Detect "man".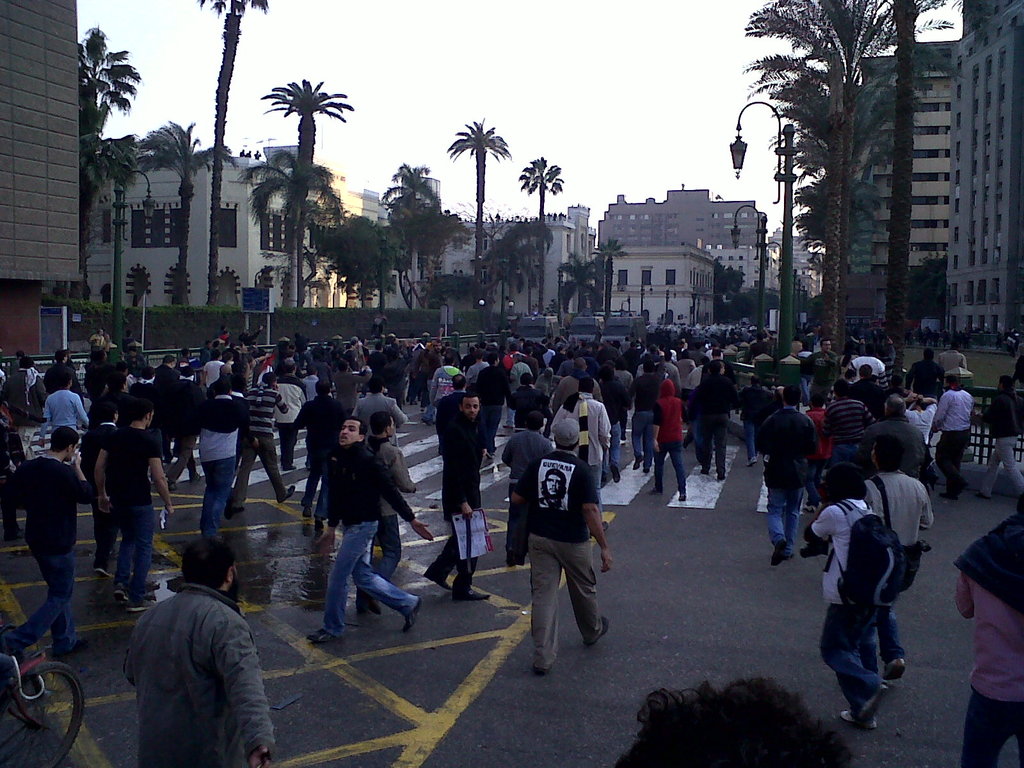
Detected at bbox=[108, 549, 278, 765].
